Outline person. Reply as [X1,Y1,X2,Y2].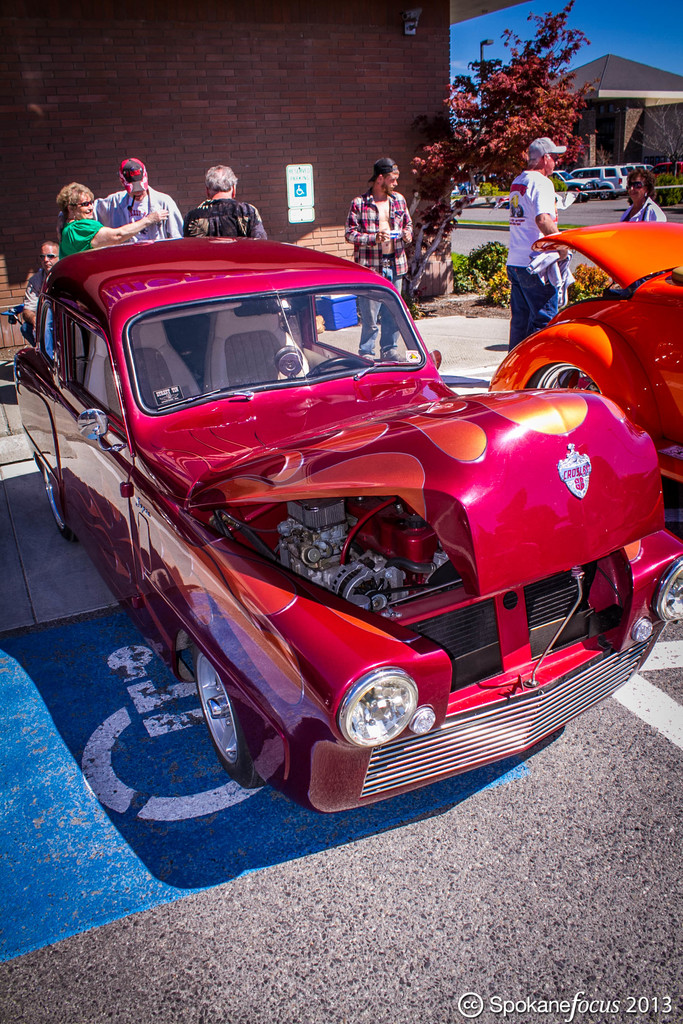
[620,166,667,222].
